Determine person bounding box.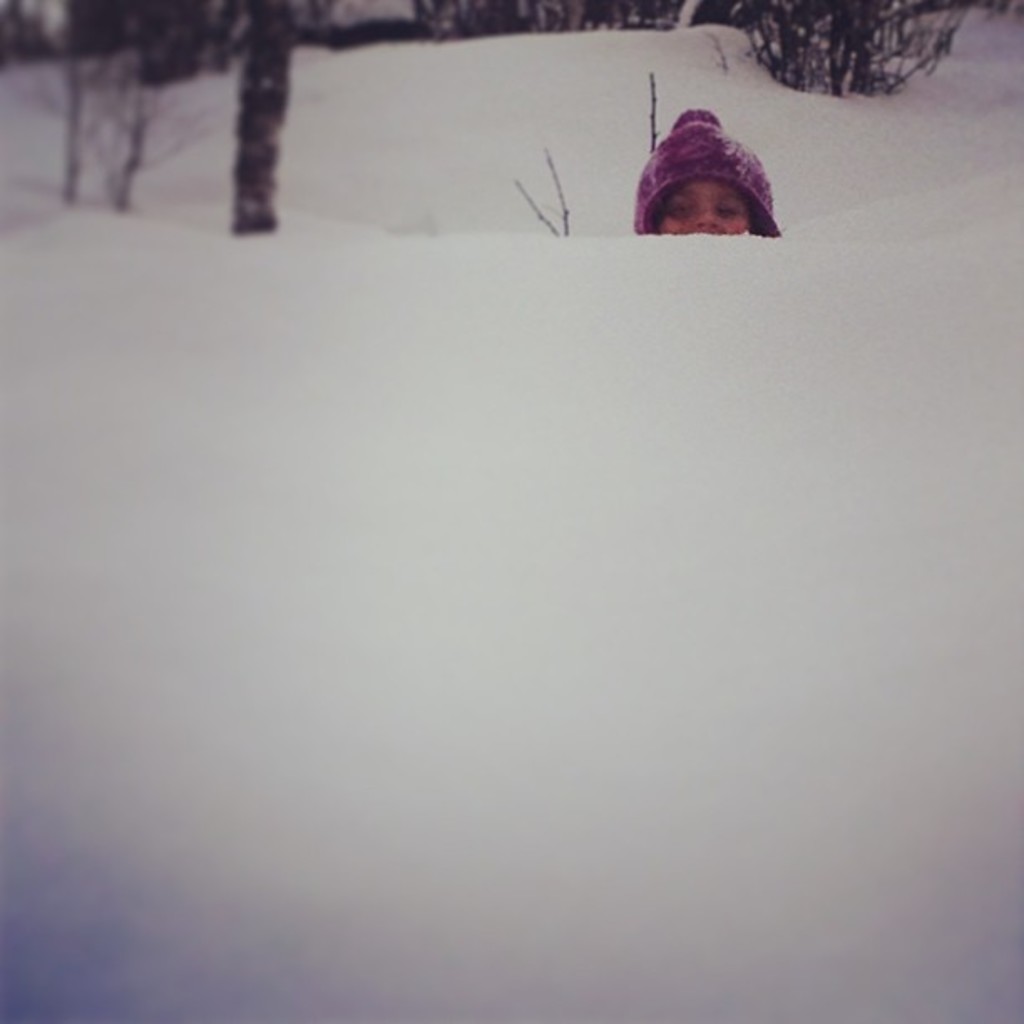
Determined: BBox(626, 79, 781, 238).
